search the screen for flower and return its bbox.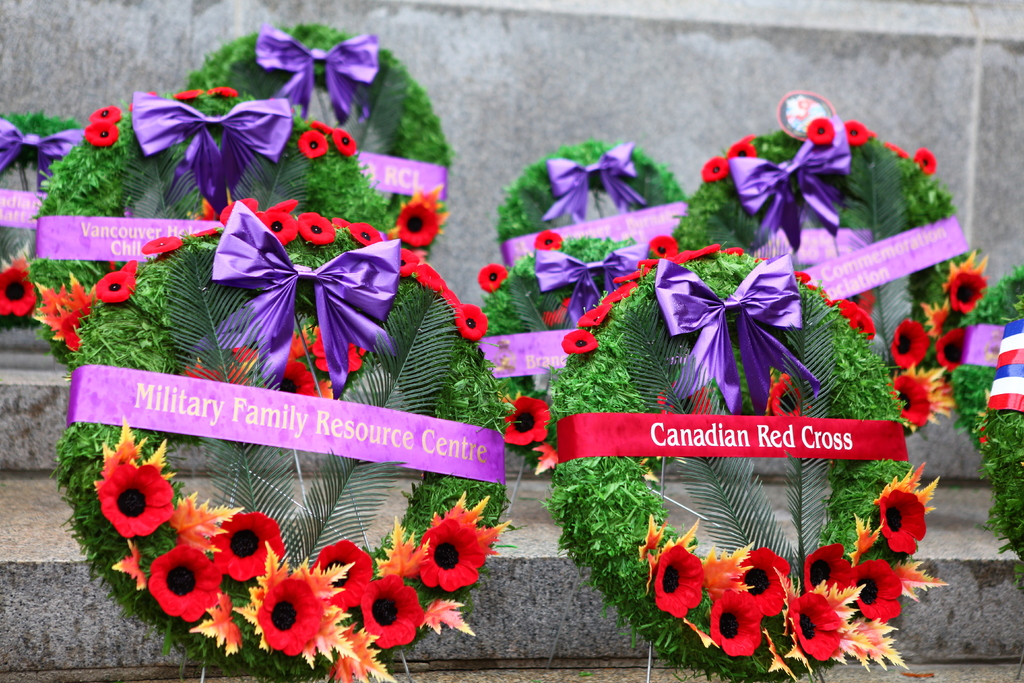
Found: bbox=[604, 283, 637, 299].
